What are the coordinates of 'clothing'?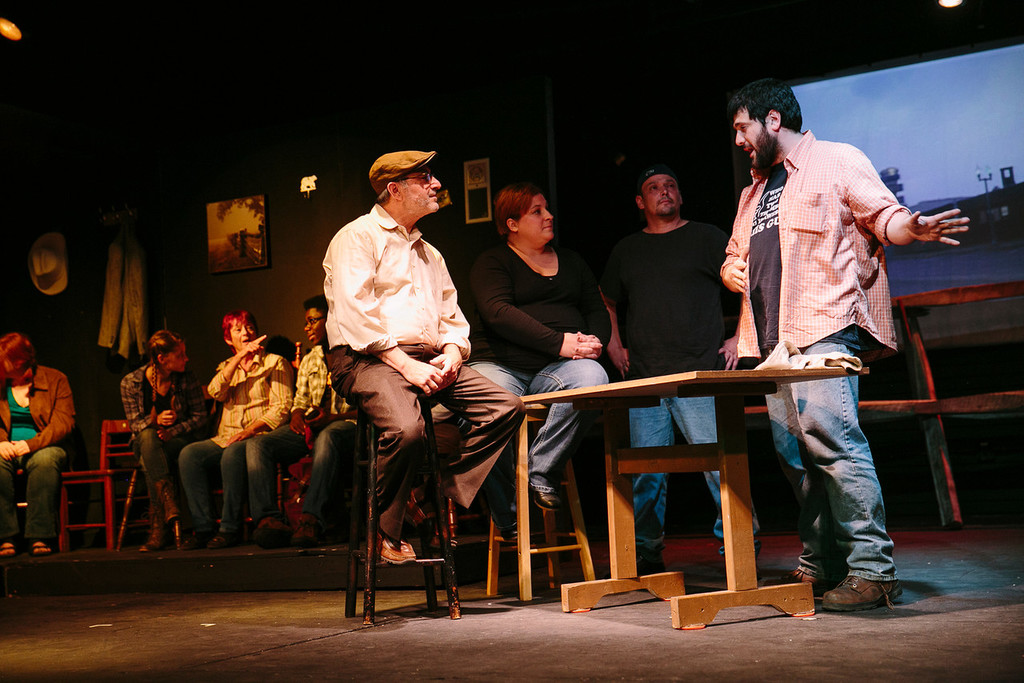
312 172 470 481.
